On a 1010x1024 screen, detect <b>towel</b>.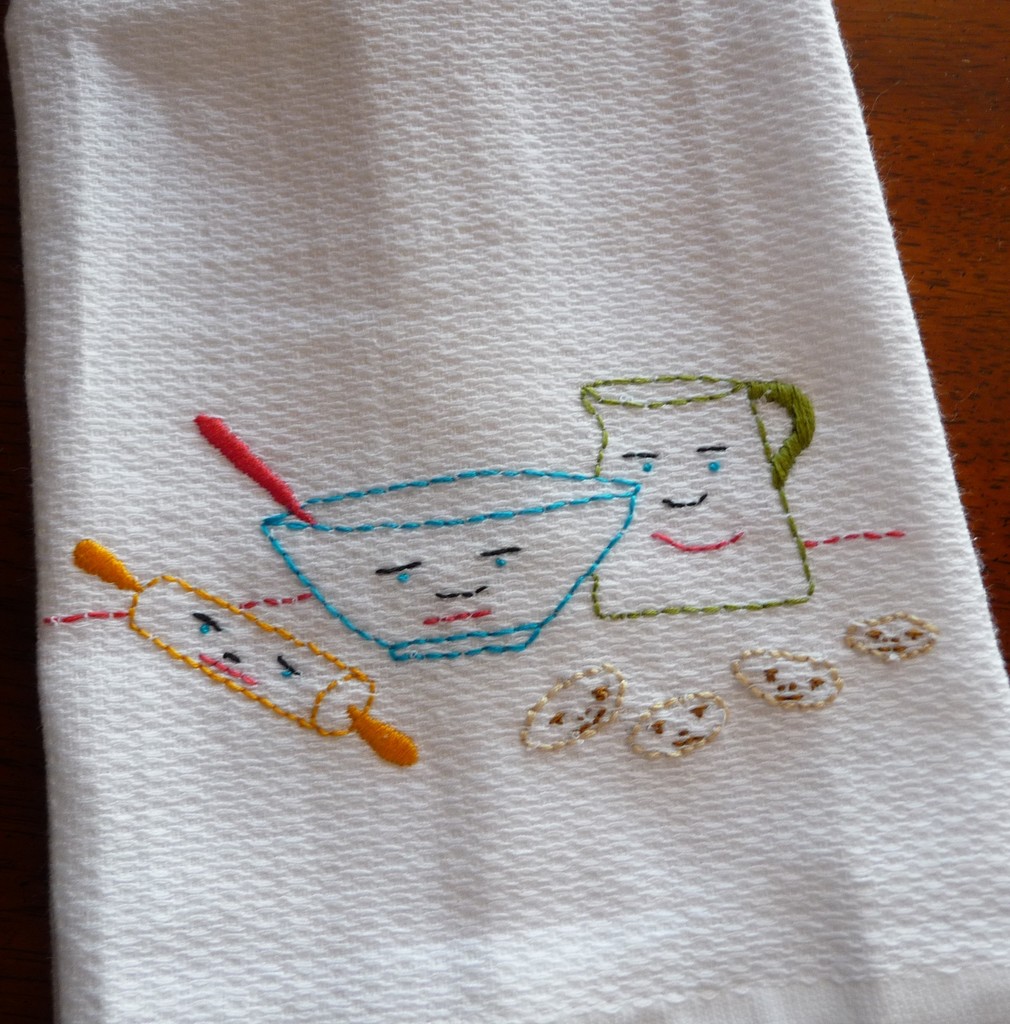
4,0,1009,1023.
